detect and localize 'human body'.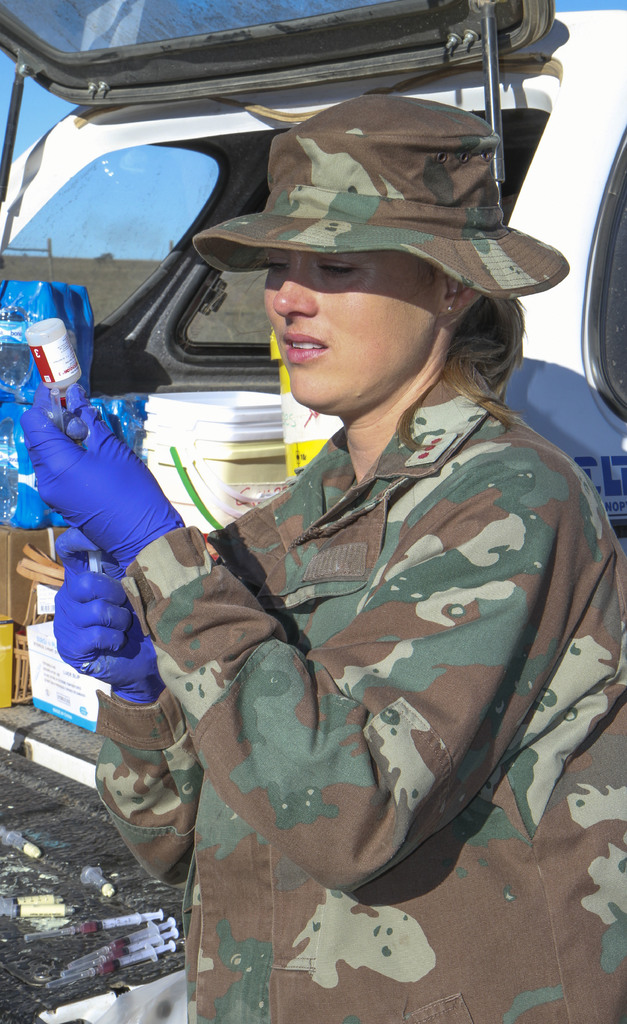
Localized at l=35, t=86, r=626, b=1022.
